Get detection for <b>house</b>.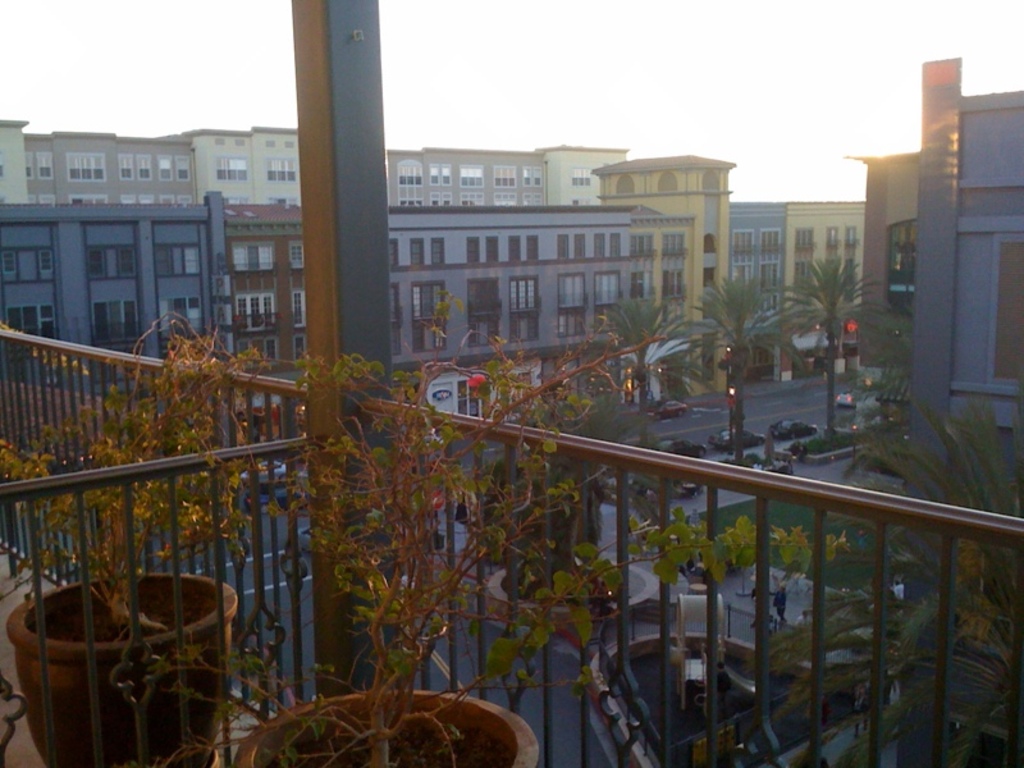
Detection: crop(379, 143, 554, 207).
